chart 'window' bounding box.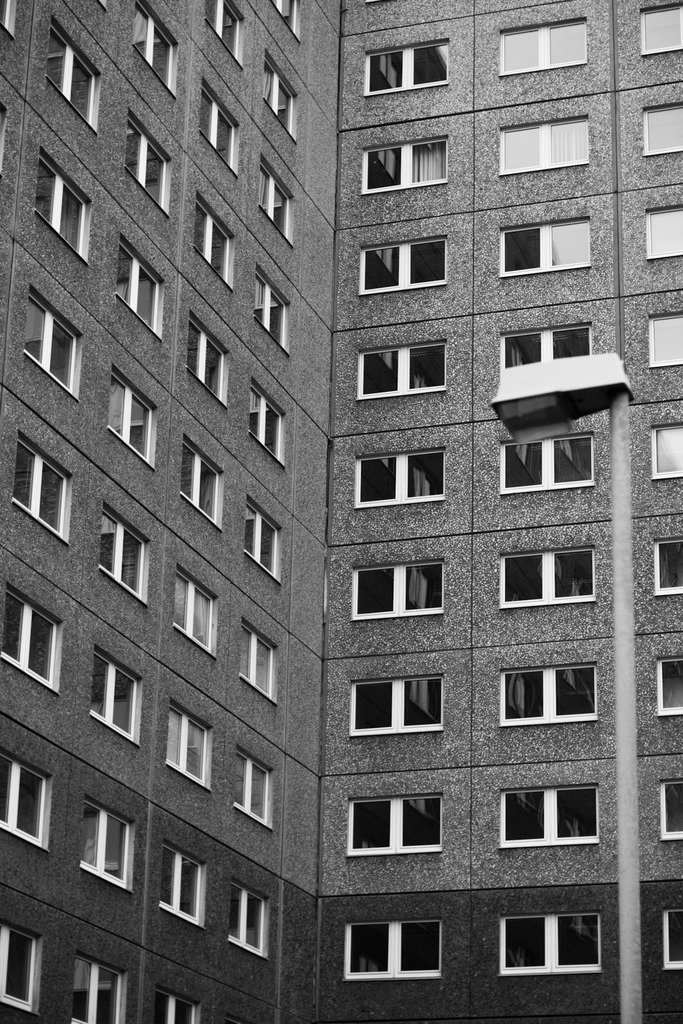
Charted: box(504, 668, 612, 725).
